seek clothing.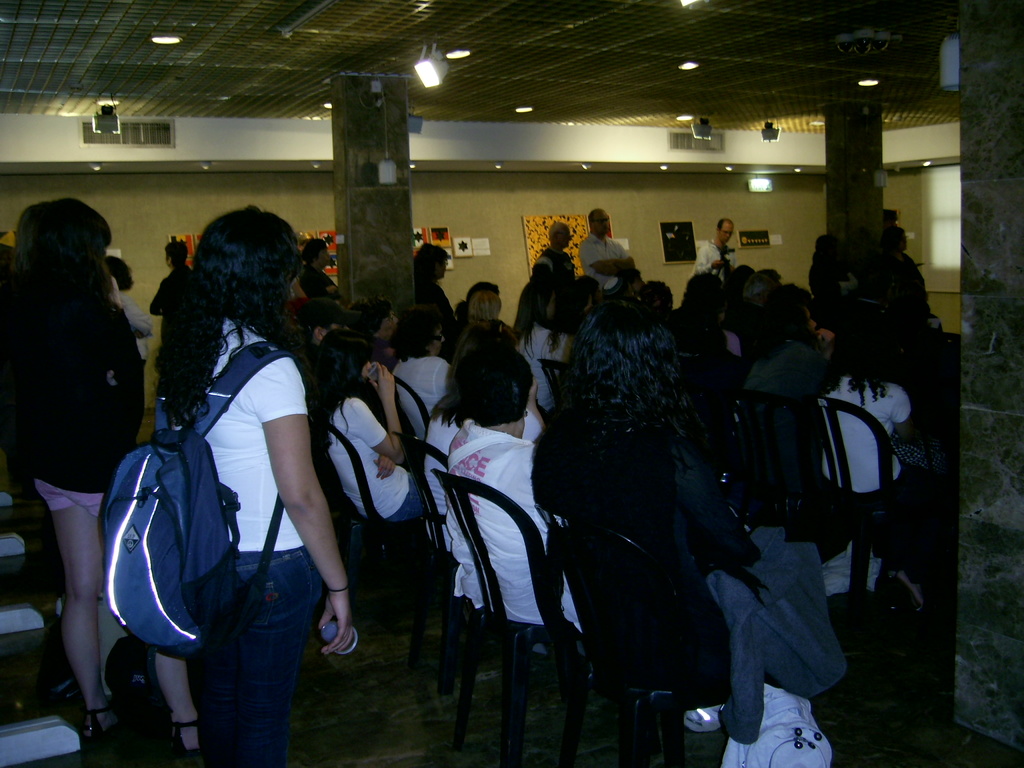
locate(314, 275, 344, 314).
